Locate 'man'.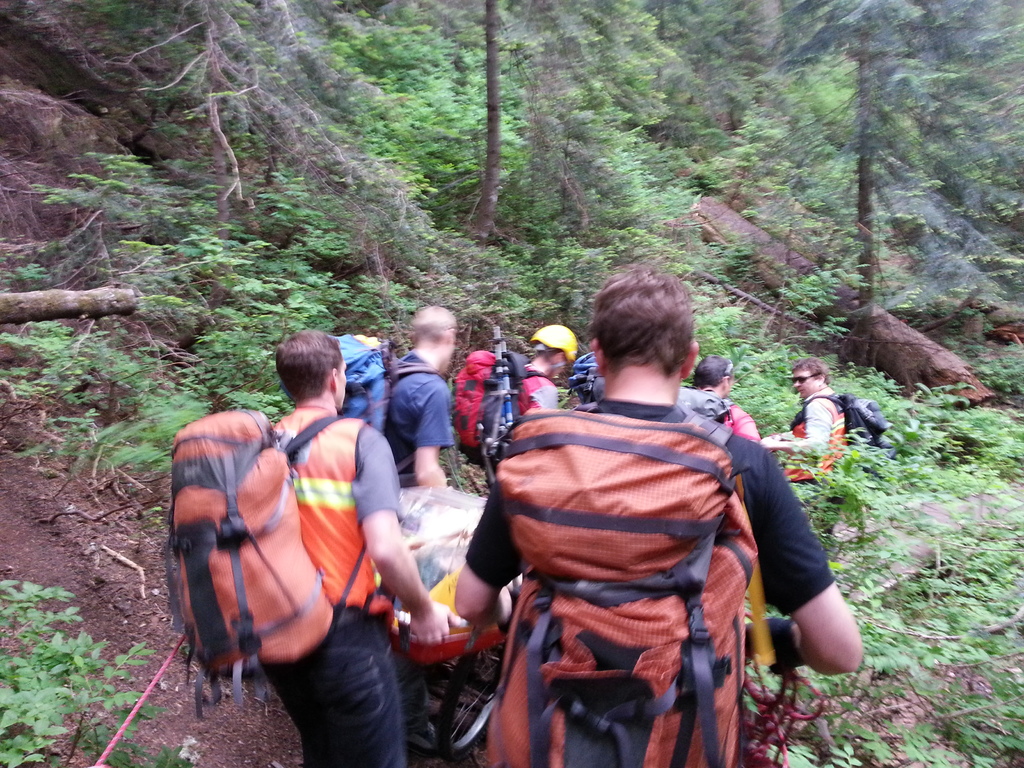
Bounding box: 453 288 828 742.
